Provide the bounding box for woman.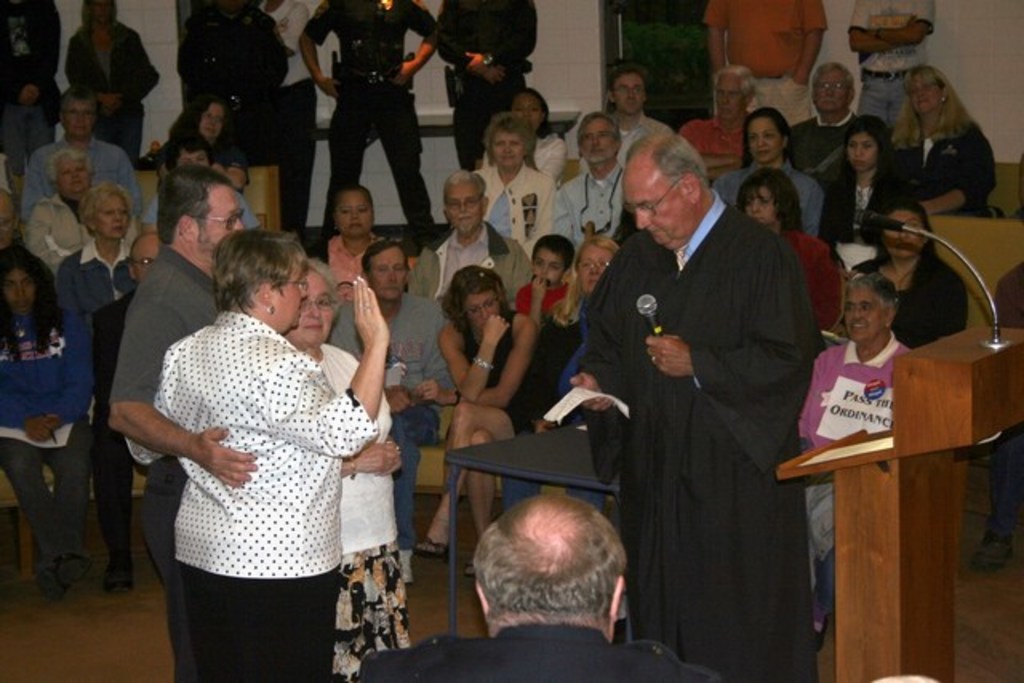
277/237/422/681.
